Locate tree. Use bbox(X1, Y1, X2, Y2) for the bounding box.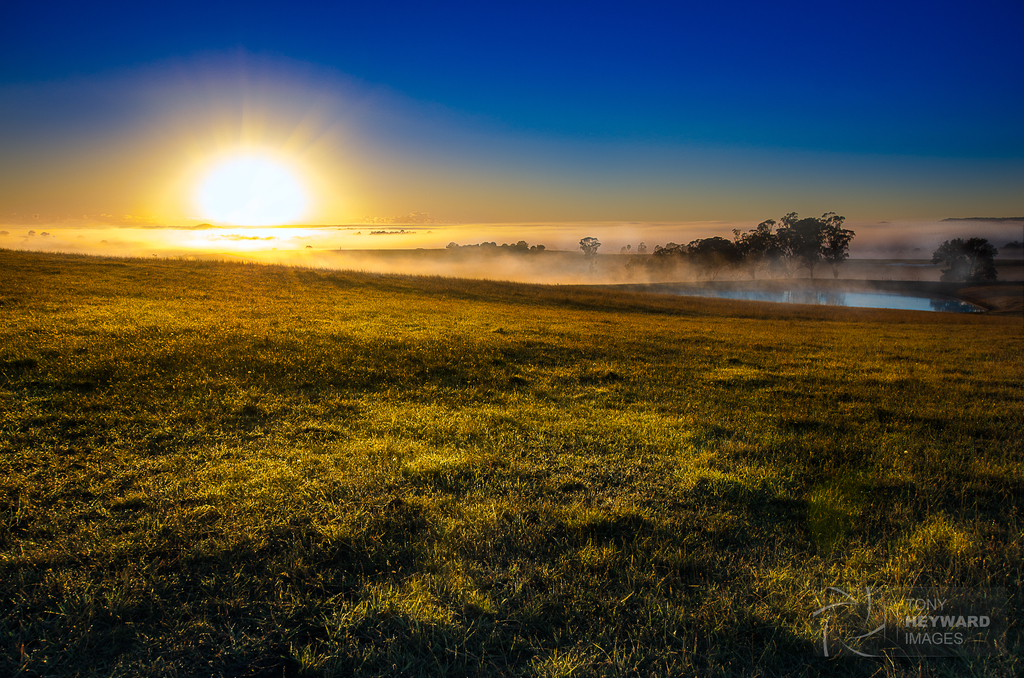
bbox(582, 234, 599, 267).
